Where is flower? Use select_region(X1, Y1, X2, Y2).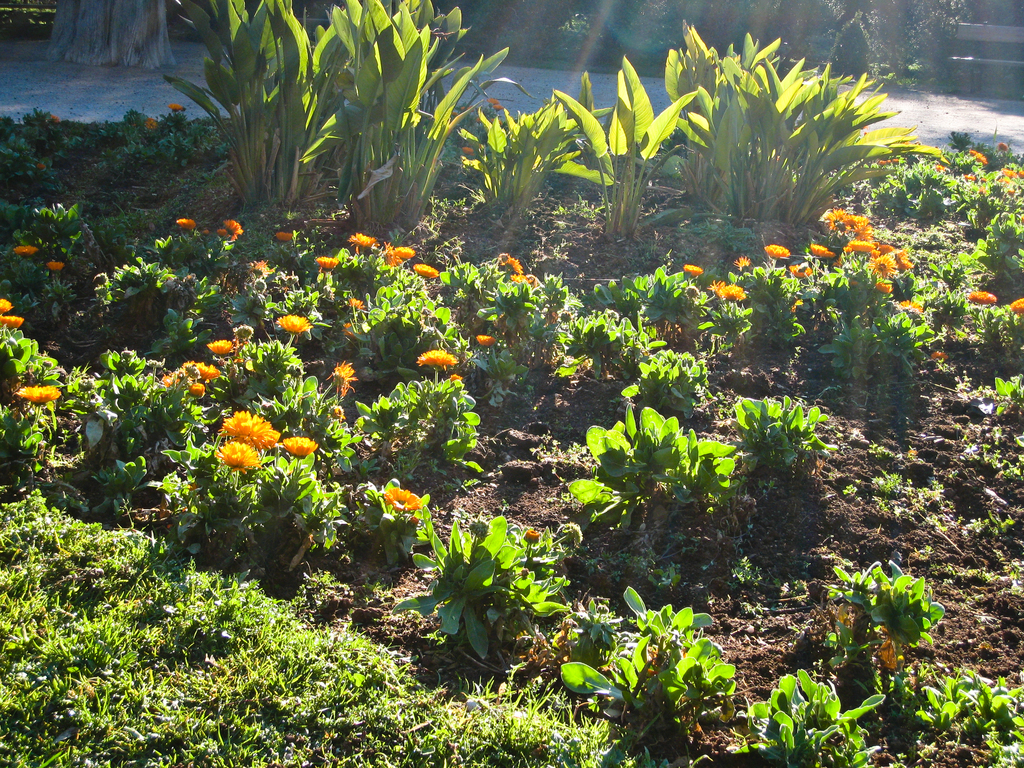
select_region(144, 118, 159, 128).
